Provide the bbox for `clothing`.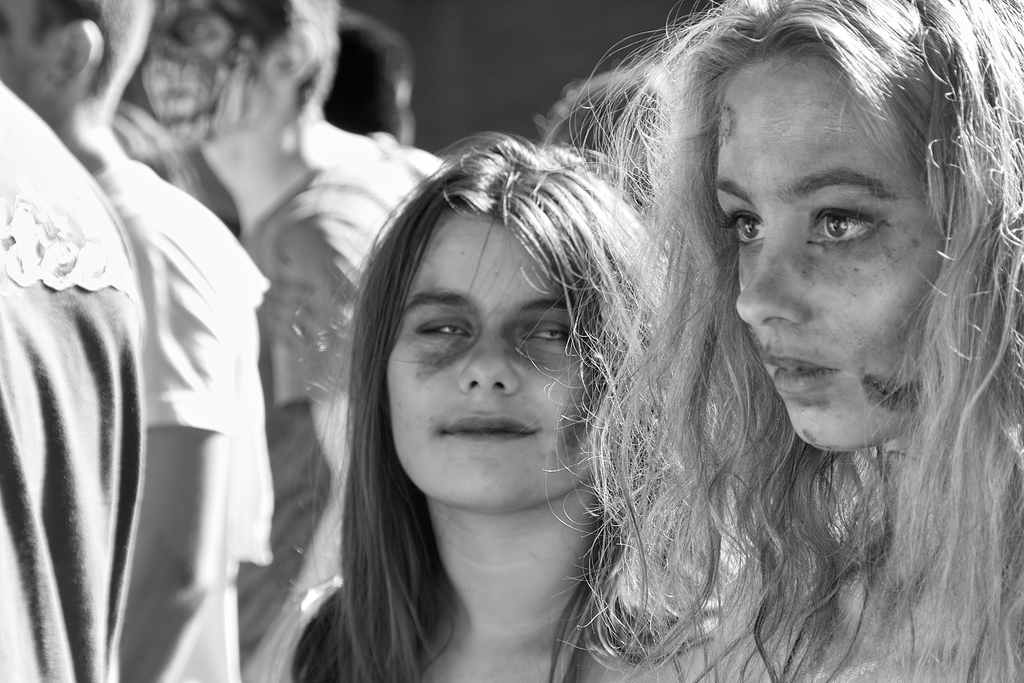
0,80,144,682.
